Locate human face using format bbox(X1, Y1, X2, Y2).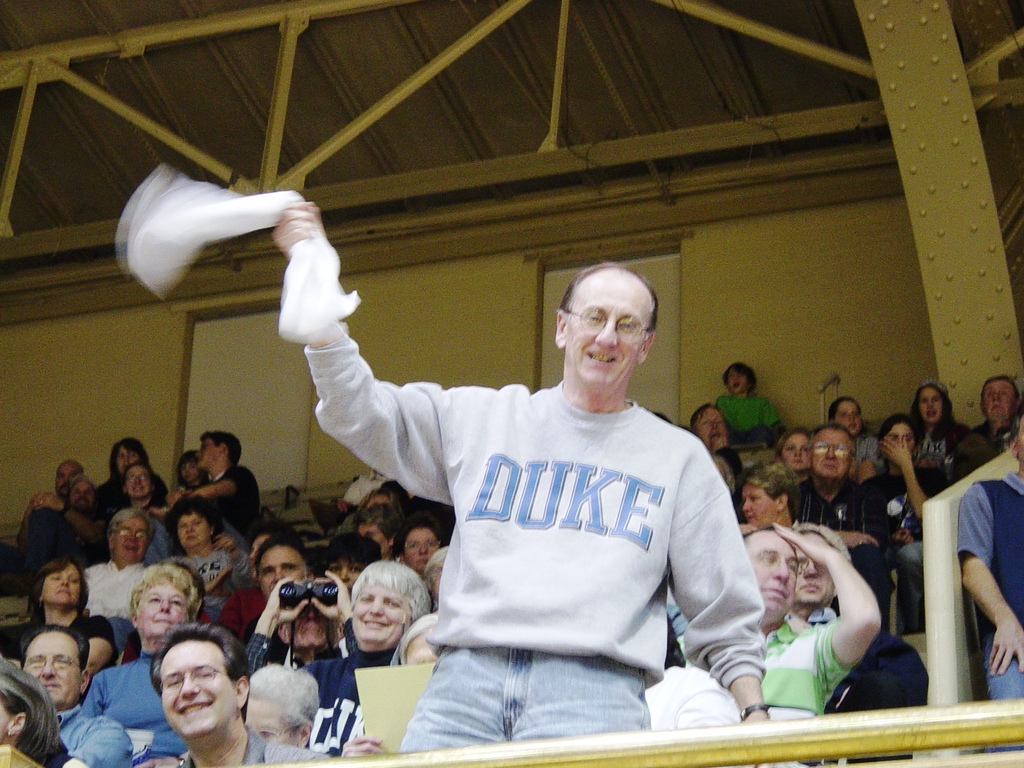
bbox(69, 479, 97, 512).
